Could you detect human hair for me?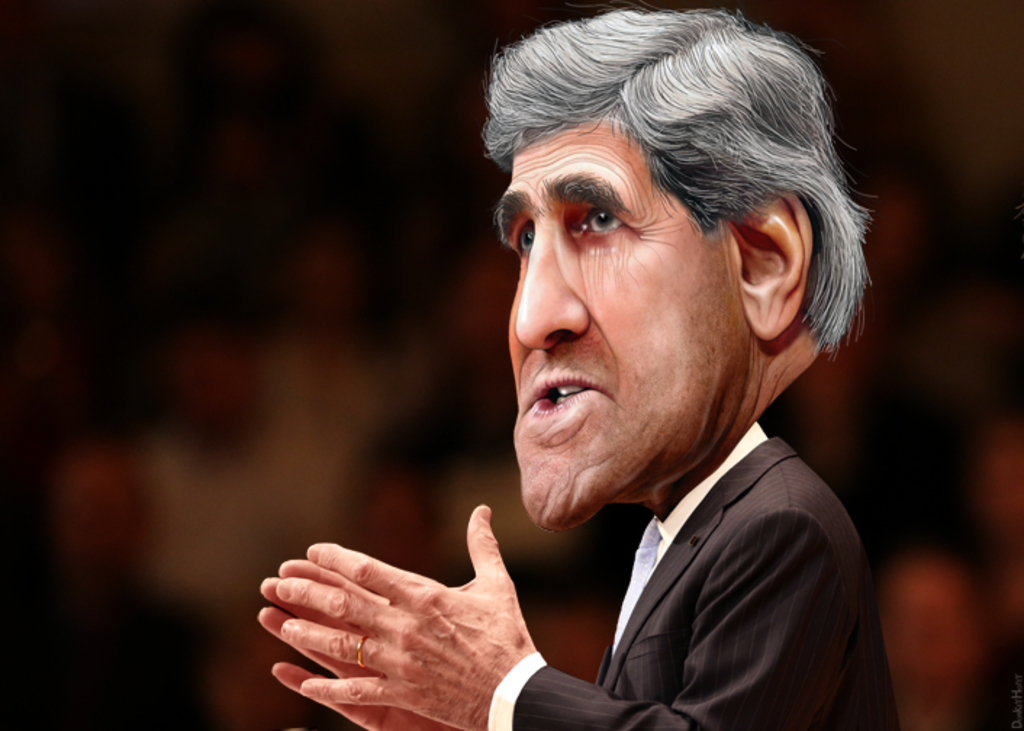
Detection result: bbox=(476, 0, 873, 364).
